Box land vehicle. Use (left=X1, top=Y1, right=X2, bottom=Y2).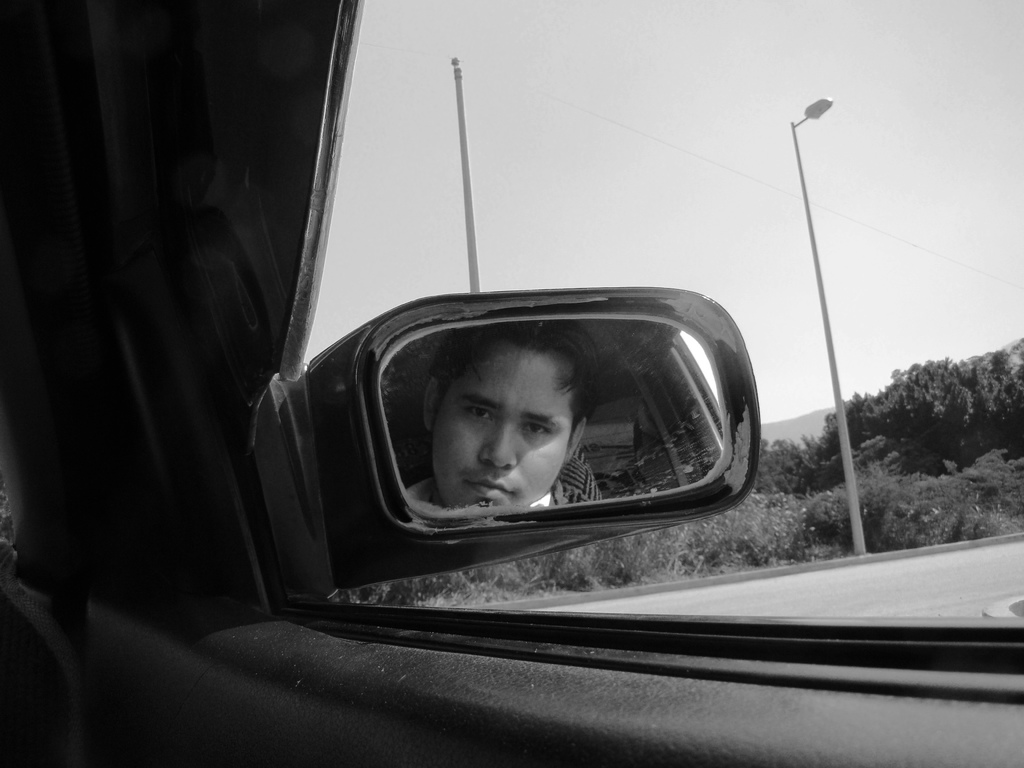
(left=0, top=0, right=1023, bottom=767).
